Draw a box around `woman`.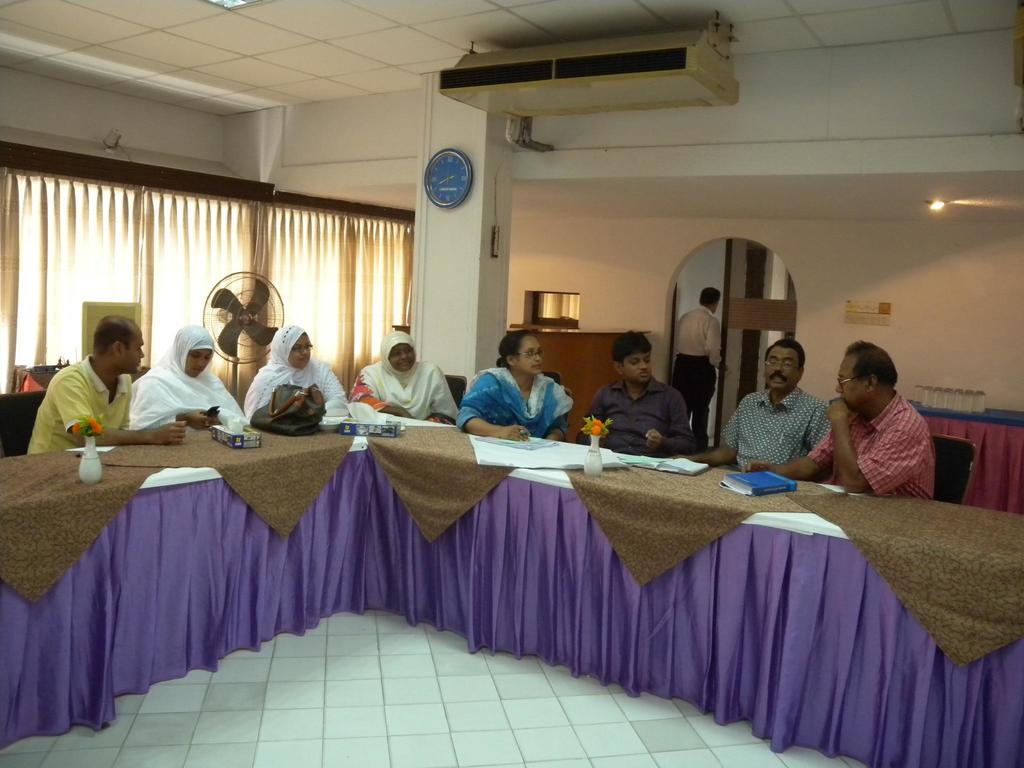
[244, 319, 351, 418].
